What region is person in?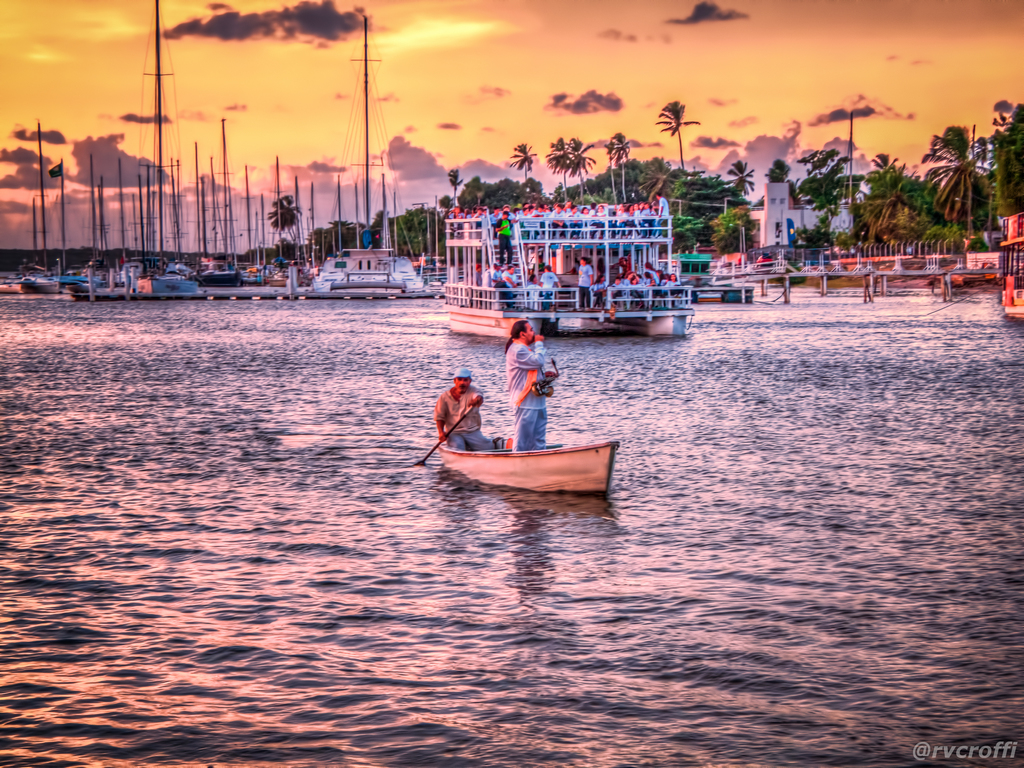
box(483, 260, 515, 307).
